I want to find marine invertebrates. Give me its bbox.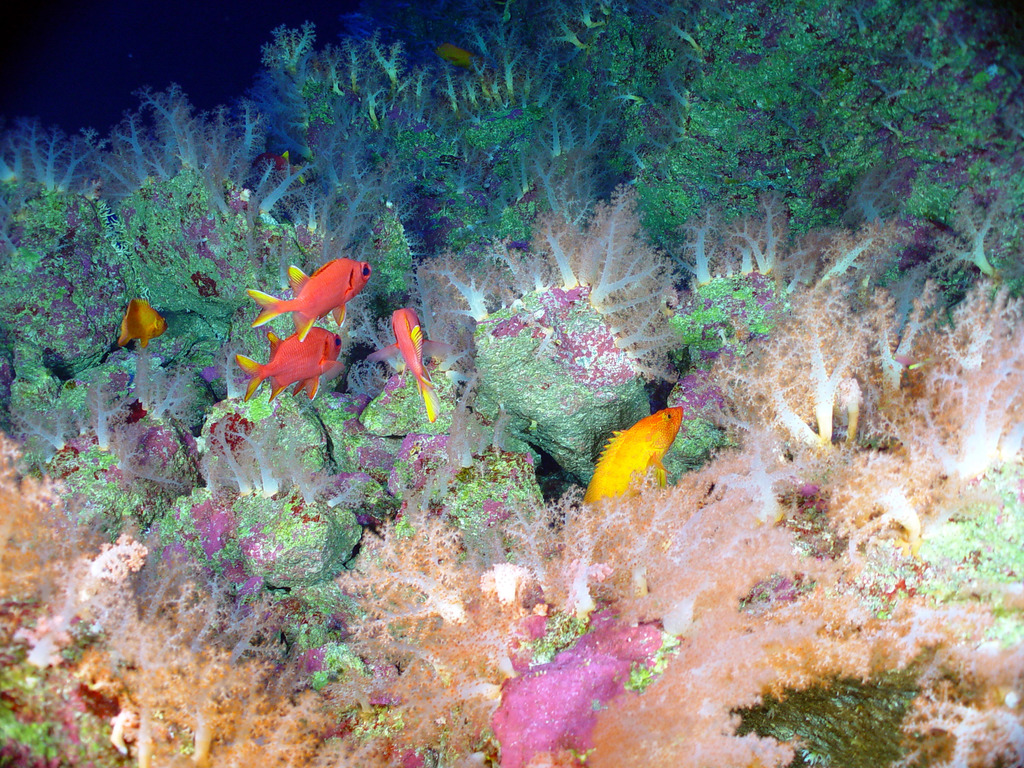
bbox=(251, 147, 308, 195).
